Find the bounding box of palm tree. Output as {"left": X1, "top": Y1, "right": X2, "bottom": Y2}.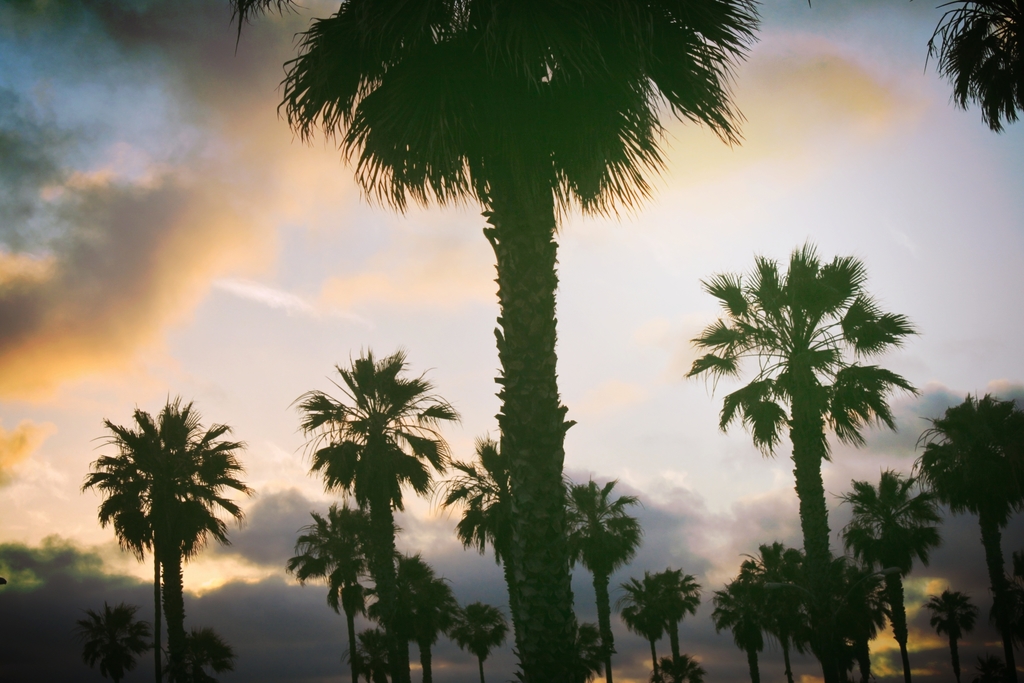
{"left": 291, "top": 0, "right": 742, "bottom": 666}.
